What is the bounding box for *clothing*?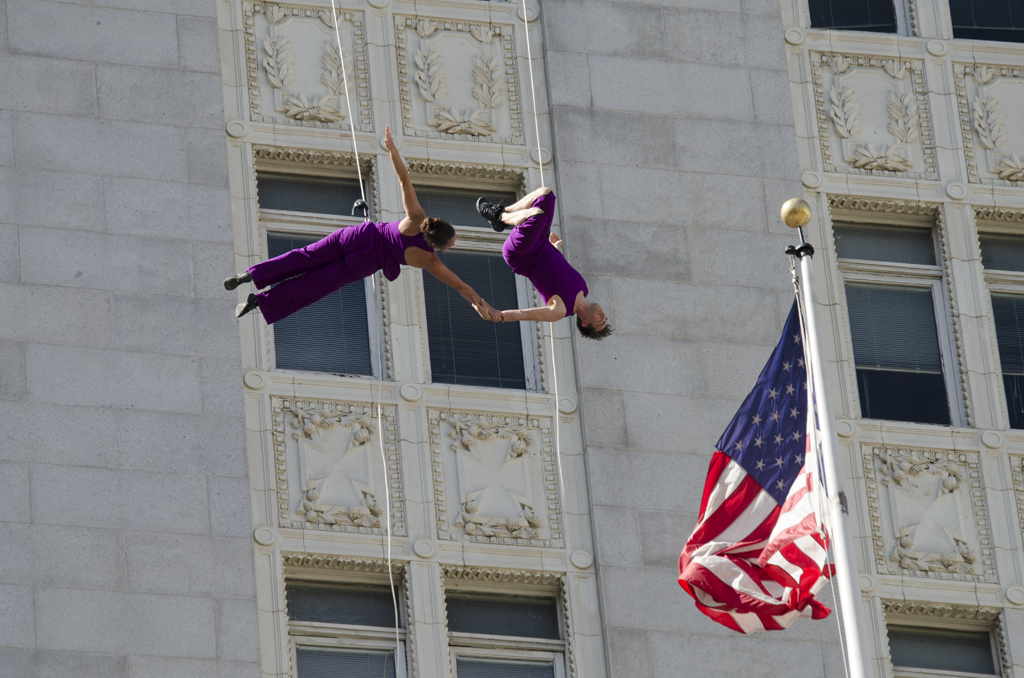
[x1=499, y1=186, x2=590, y2=322].
